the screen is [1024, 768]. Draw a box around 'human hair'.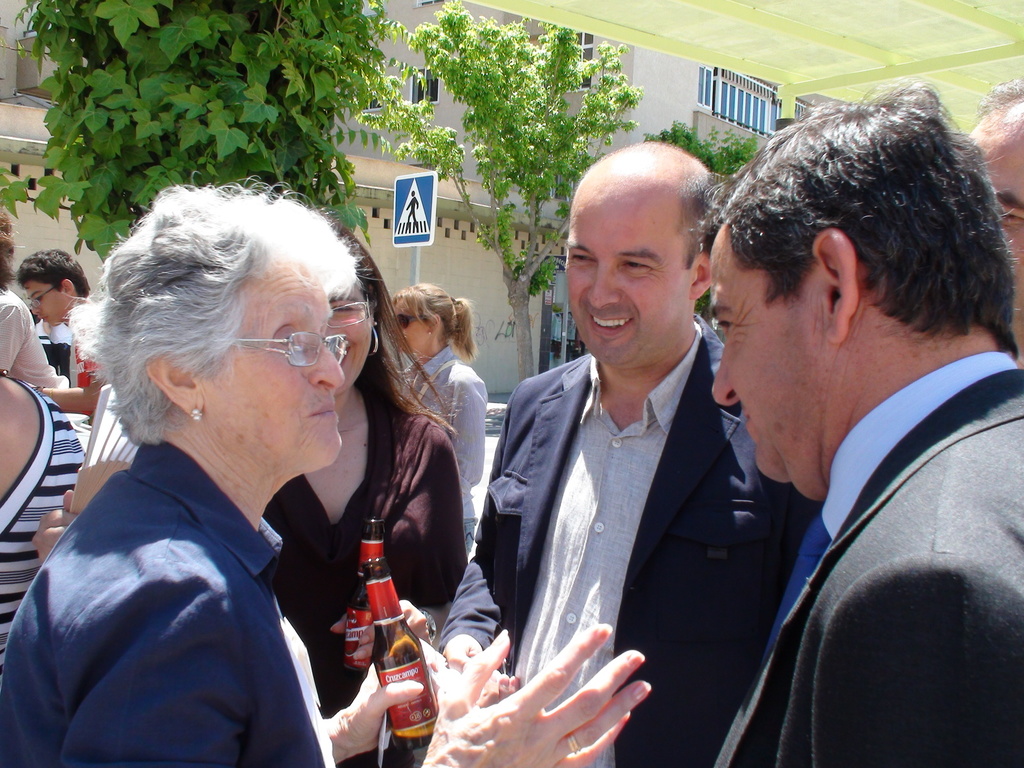
x1=394, y1=280, x2=473, y2=364.
